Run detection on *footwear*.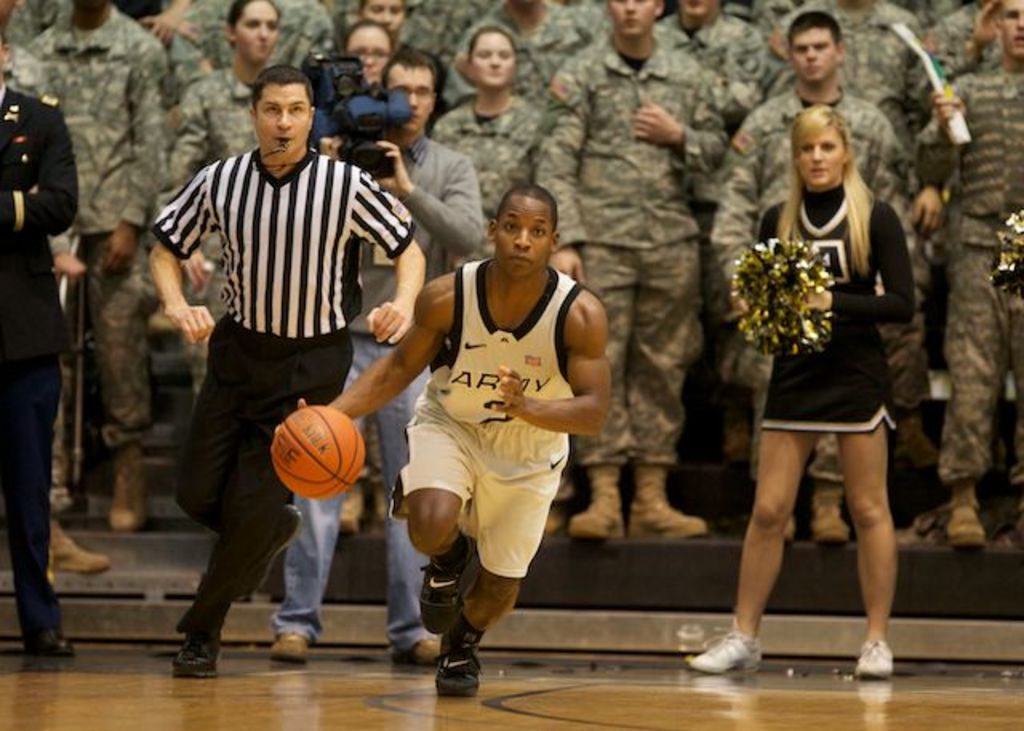
Result: region(368, 491, 390, 536).
